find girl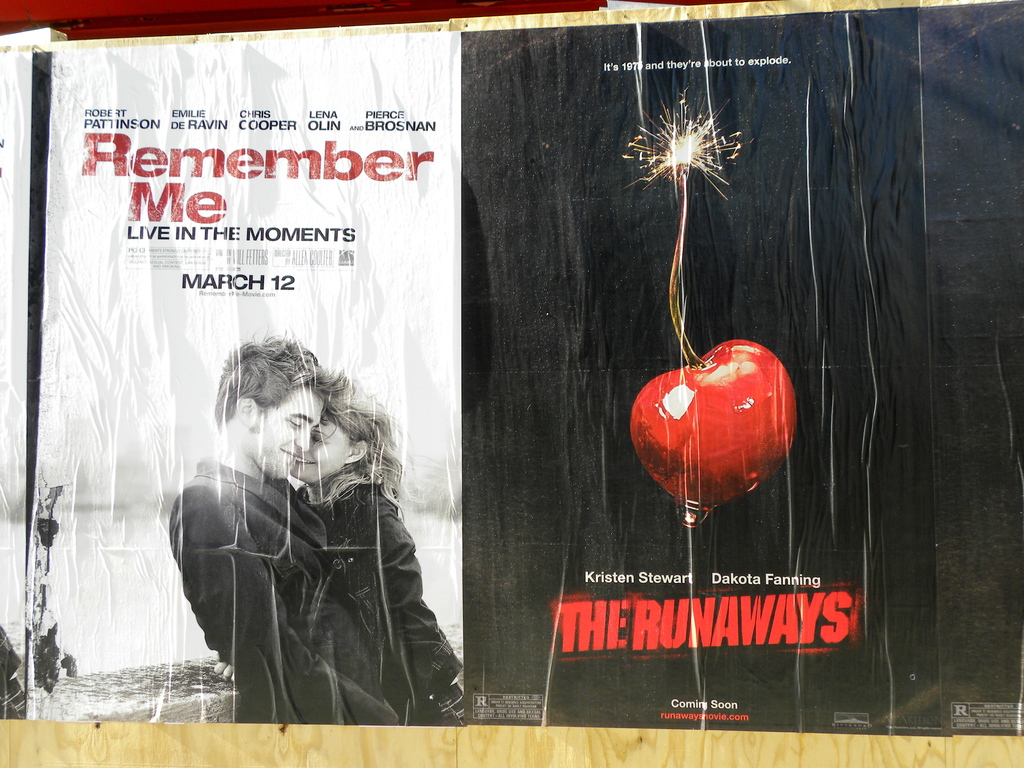
bbox=(285, 374, 462, 730)
